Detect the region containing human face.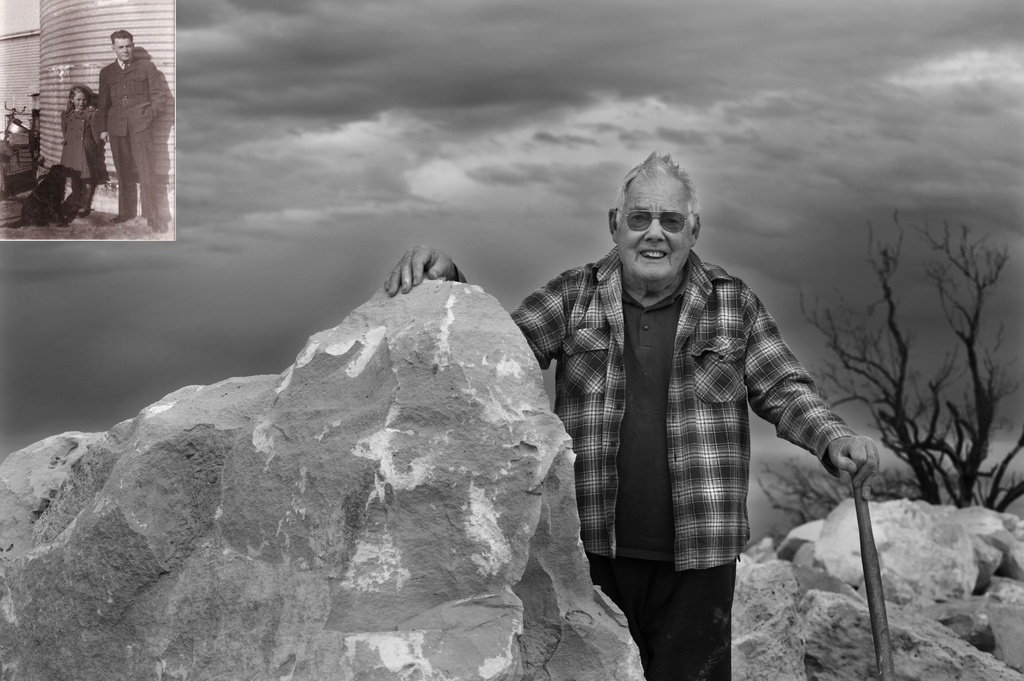
bbox=[70, 95, 87, 111].
